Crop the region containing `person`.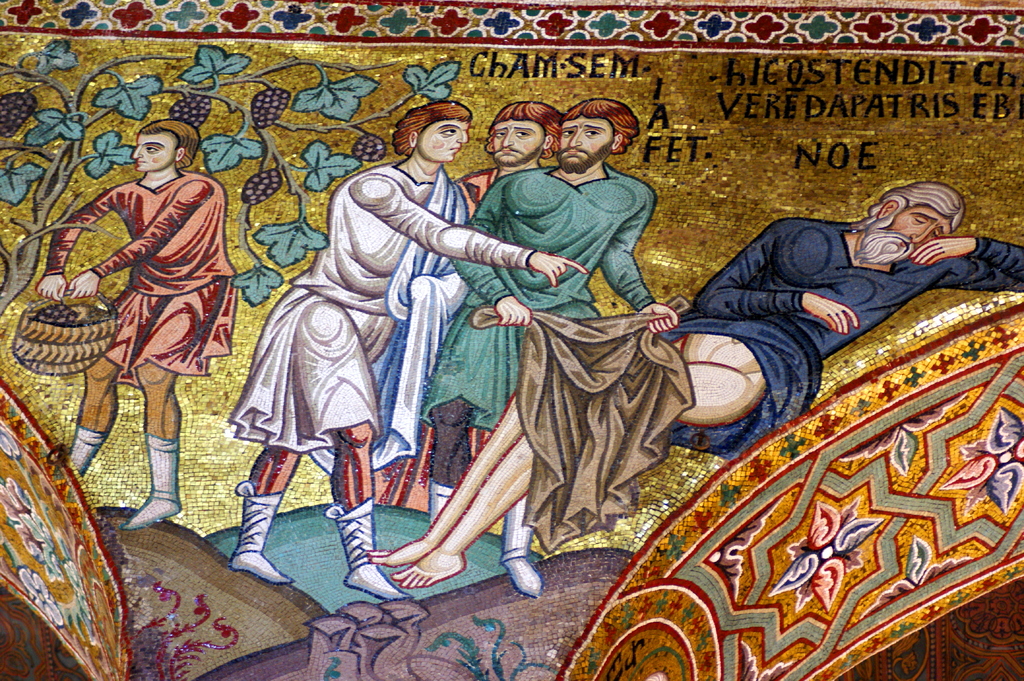
Crop region: select_region(366, 177, 1023, 592).
